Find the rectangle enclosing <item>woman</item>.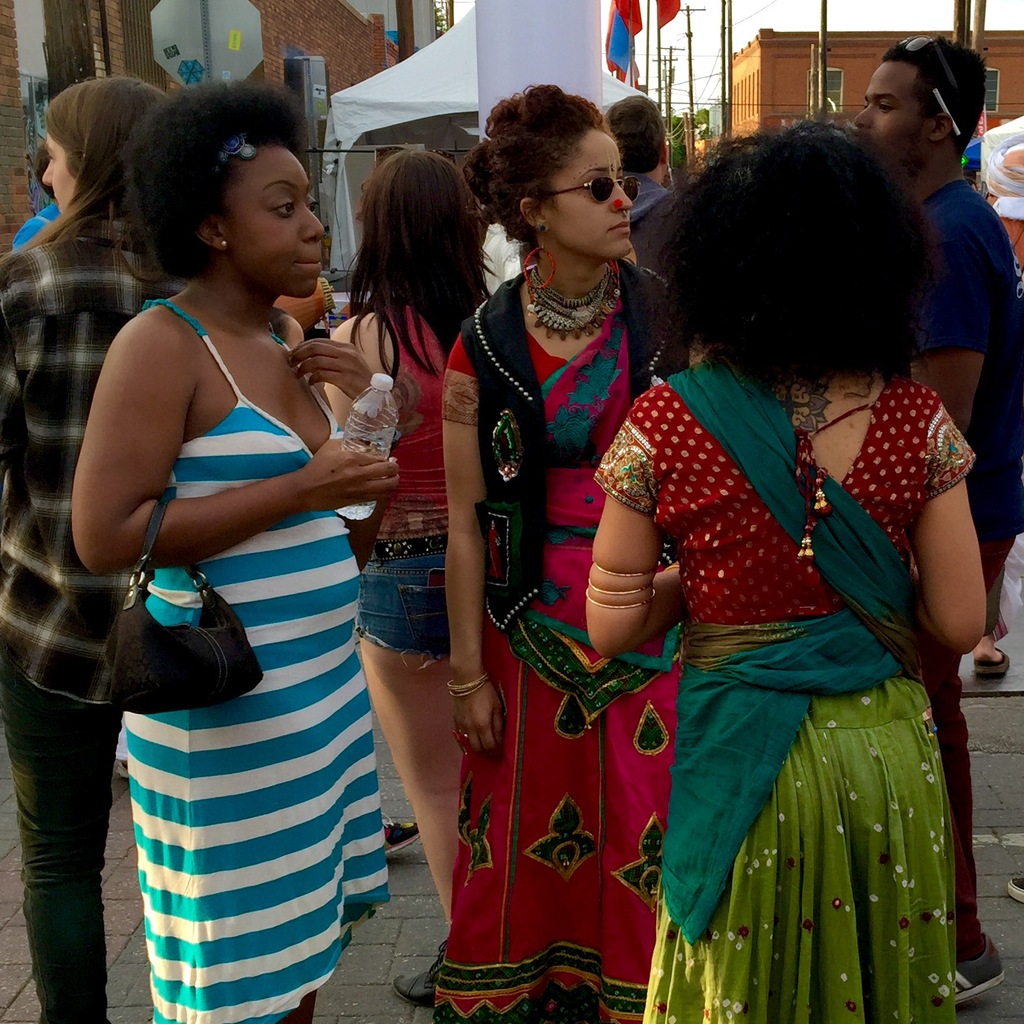
crop(72, 82, 408, 1023).
